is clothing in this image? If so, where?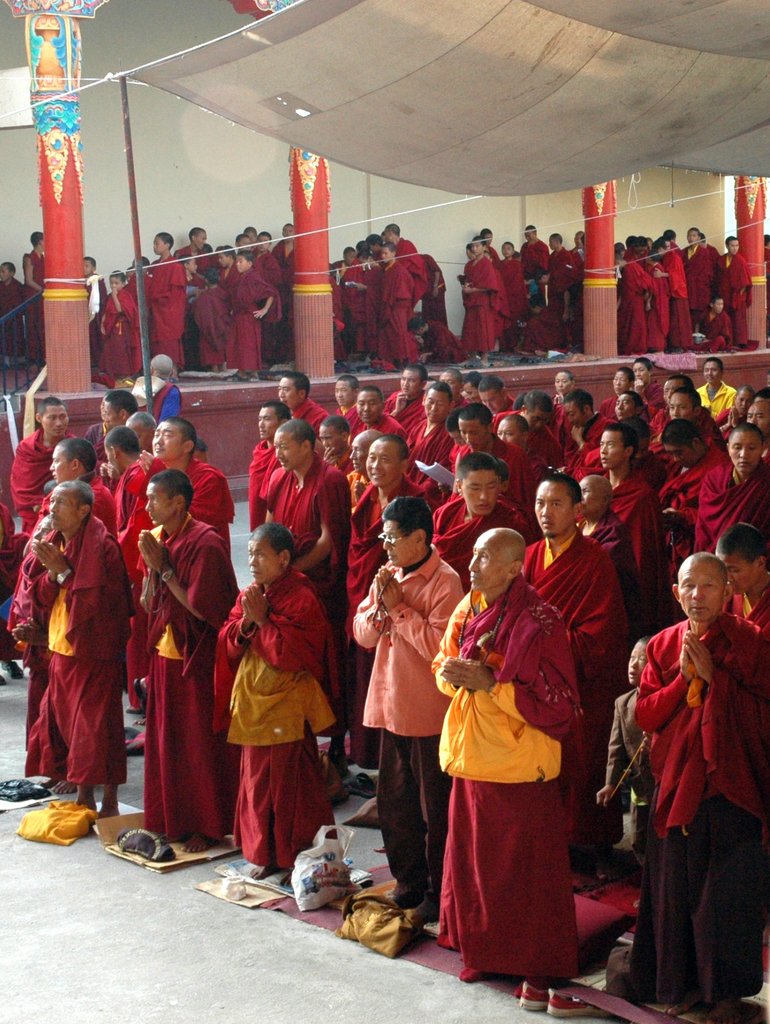
Yes, at (left=13, top=515, right=137, bottom=785).
